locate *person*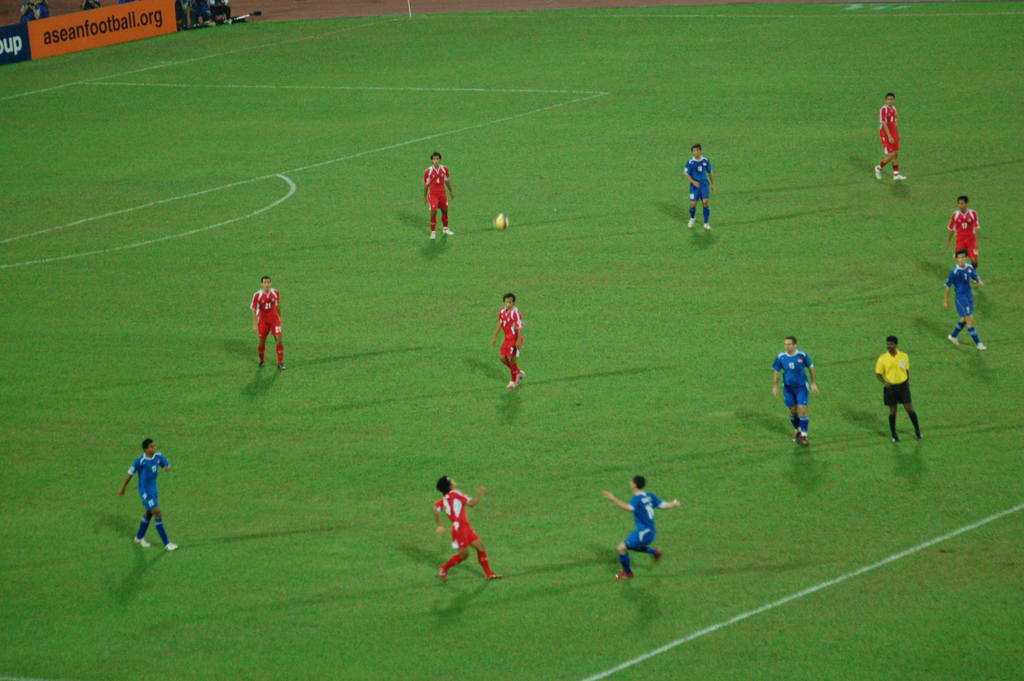
region(430, 477, 506, 589)
